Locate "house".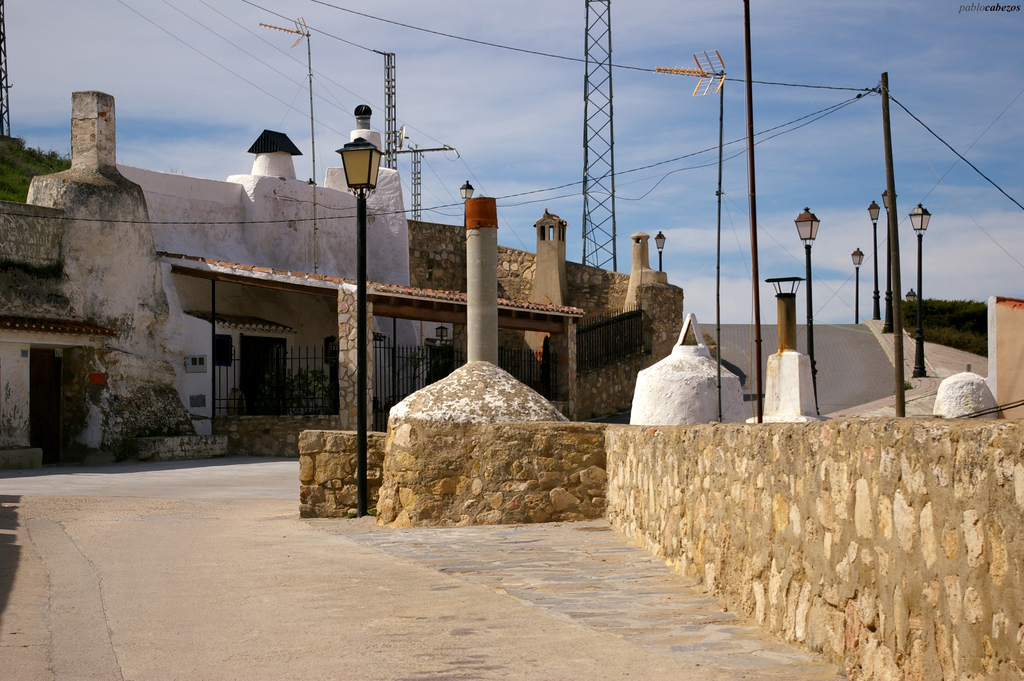
Bounding box: 0,90,689,470.
